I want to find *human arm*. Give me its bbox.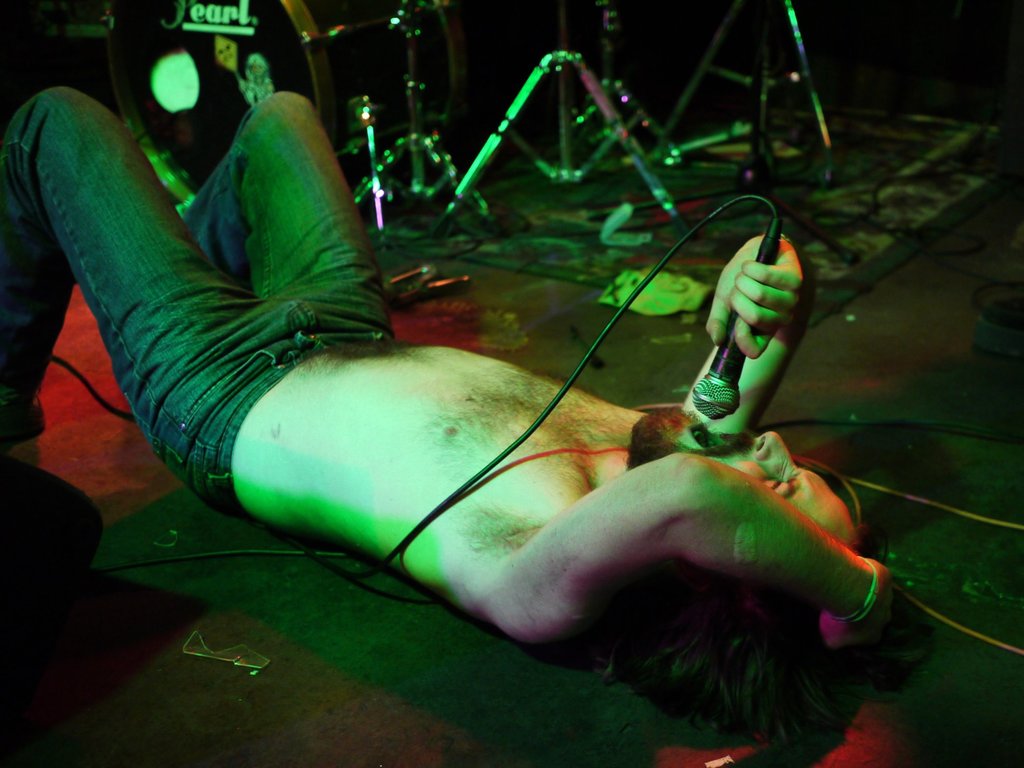
[left=671, top=225, right=822, bottom=459].
